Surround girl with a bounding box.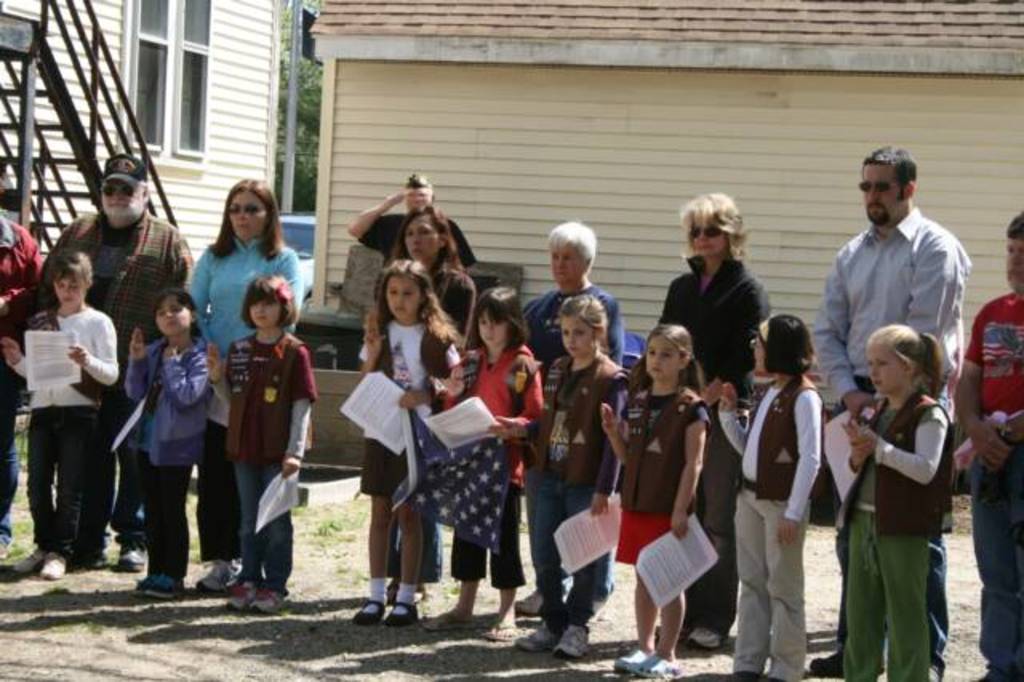
{"x1": 205, "y1": 272, "x2": 318, "y2": 610}.
